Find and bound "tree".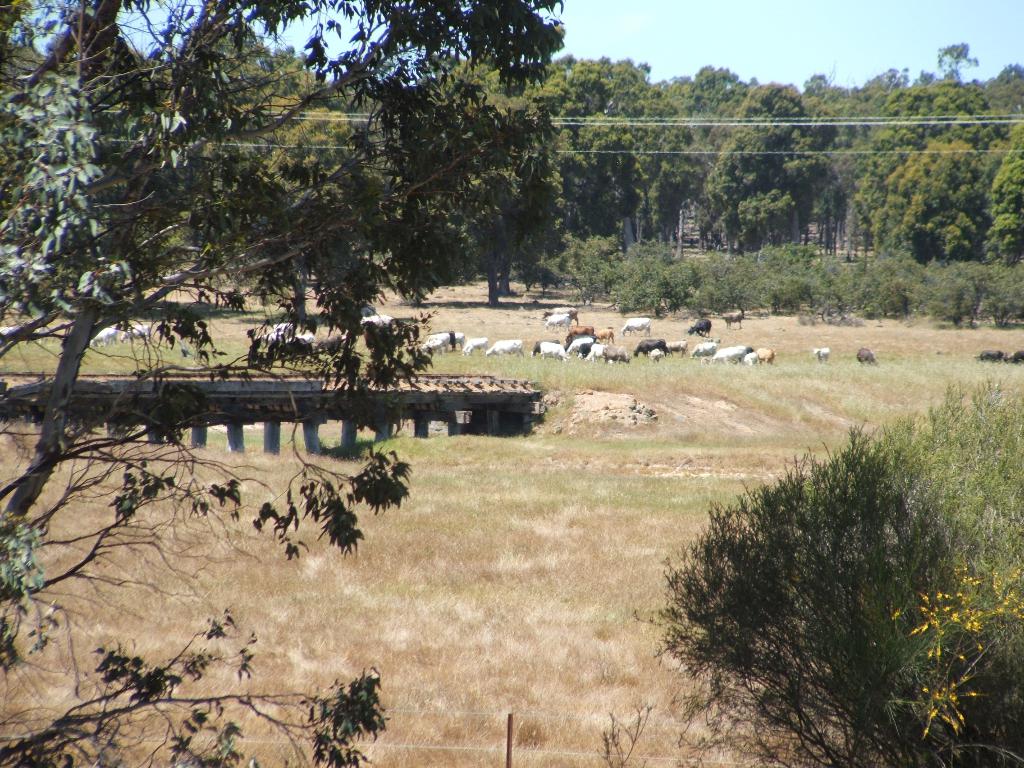
Bound: 527,233,1022,331.
